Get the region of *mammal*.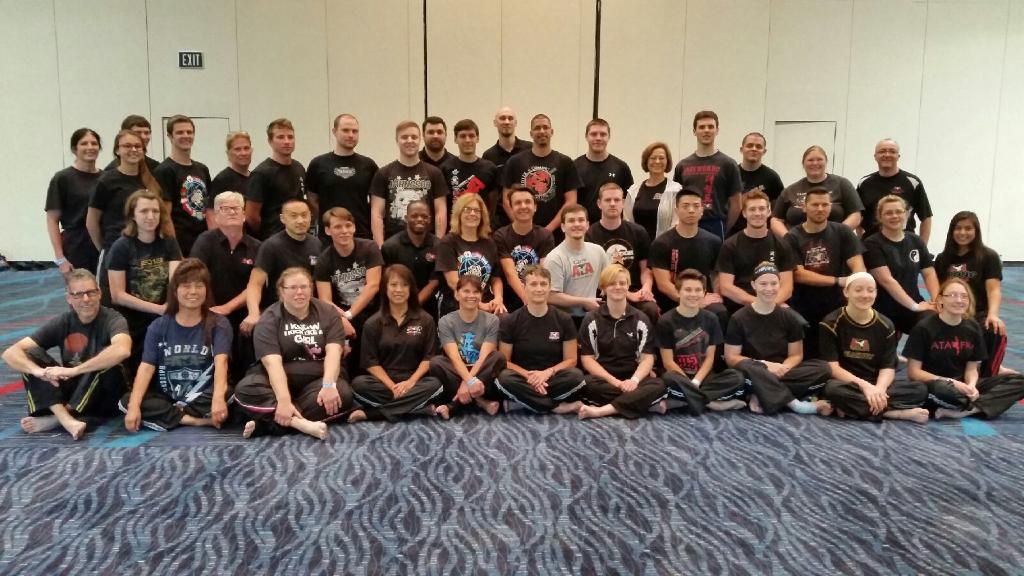
0/275/124/437.
